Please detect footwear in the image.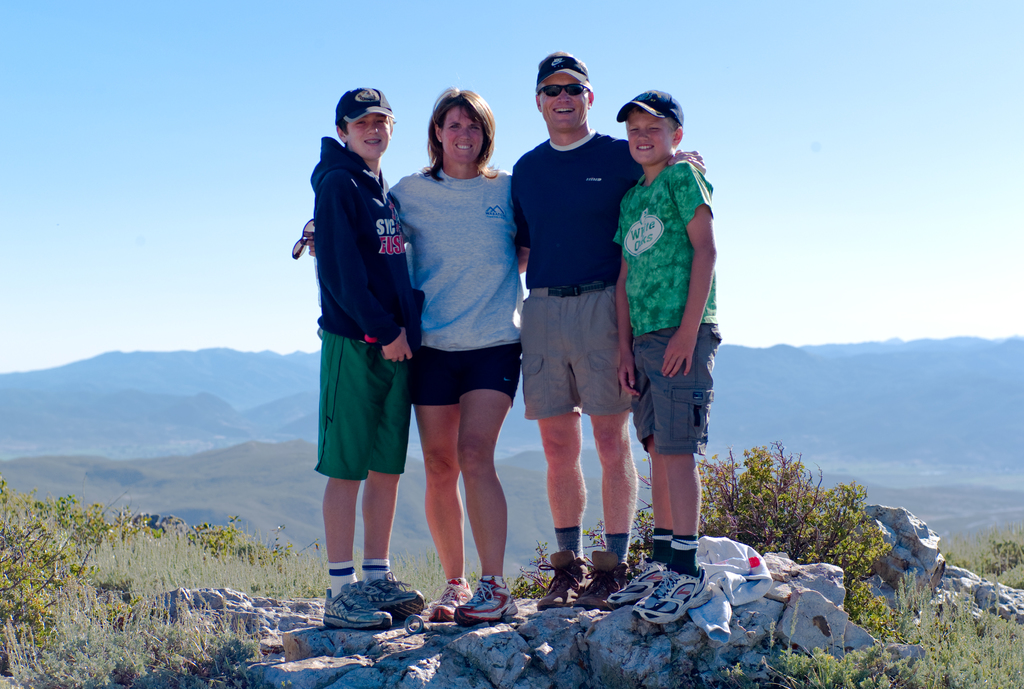
[left=634, top=564, right=714, bottom=625].
